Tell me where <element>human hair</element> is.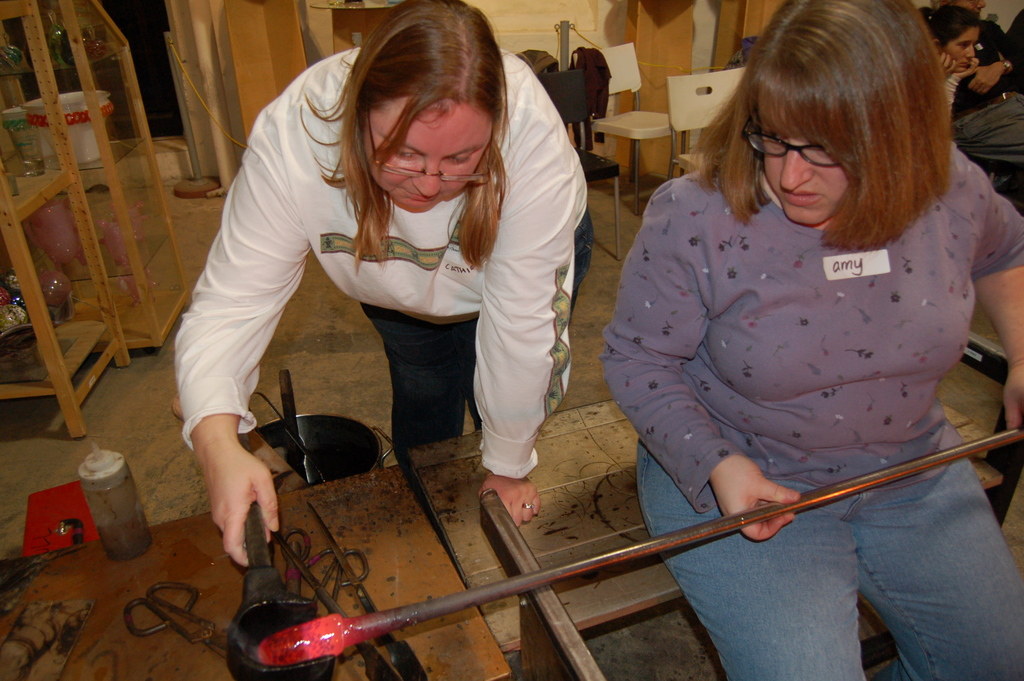
<element>human hair</element> is at [918, 4, 980, 49].
